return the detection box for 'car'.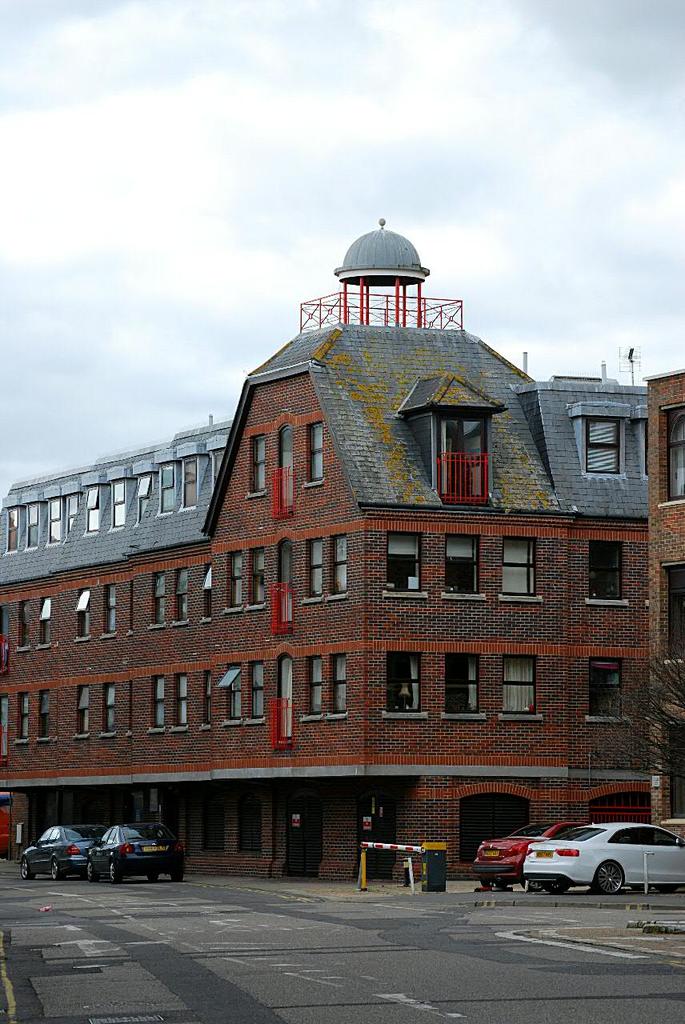
14:826:102:883.
